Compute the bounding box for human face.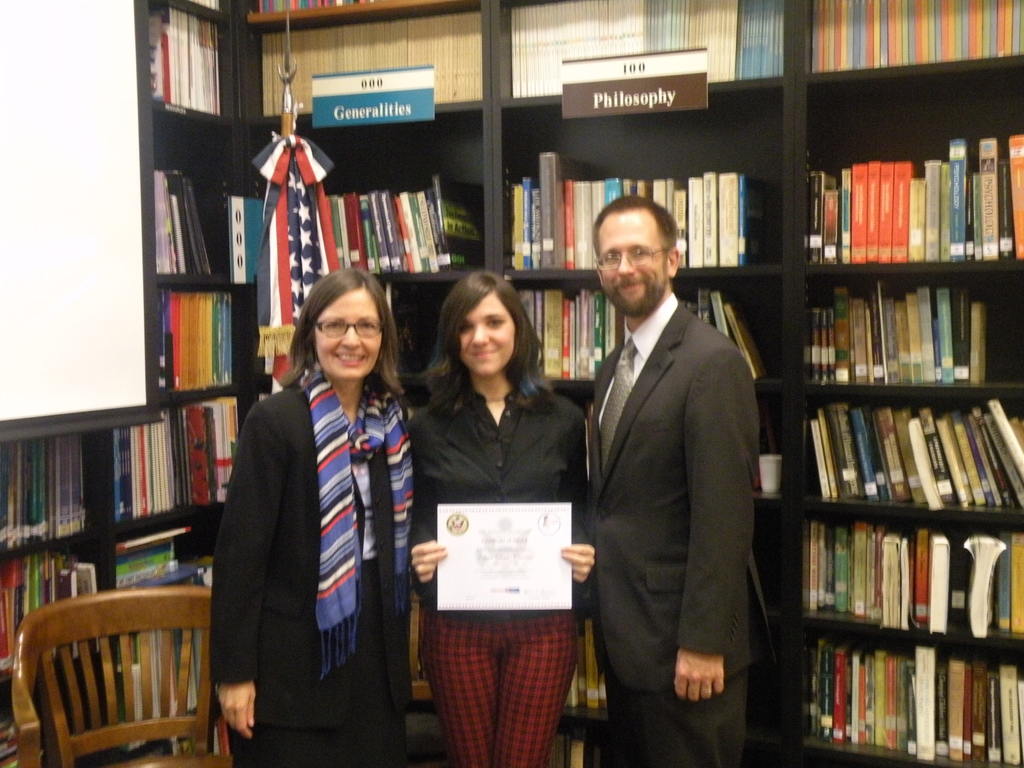
bbox=(317, 284, 385, 383).
